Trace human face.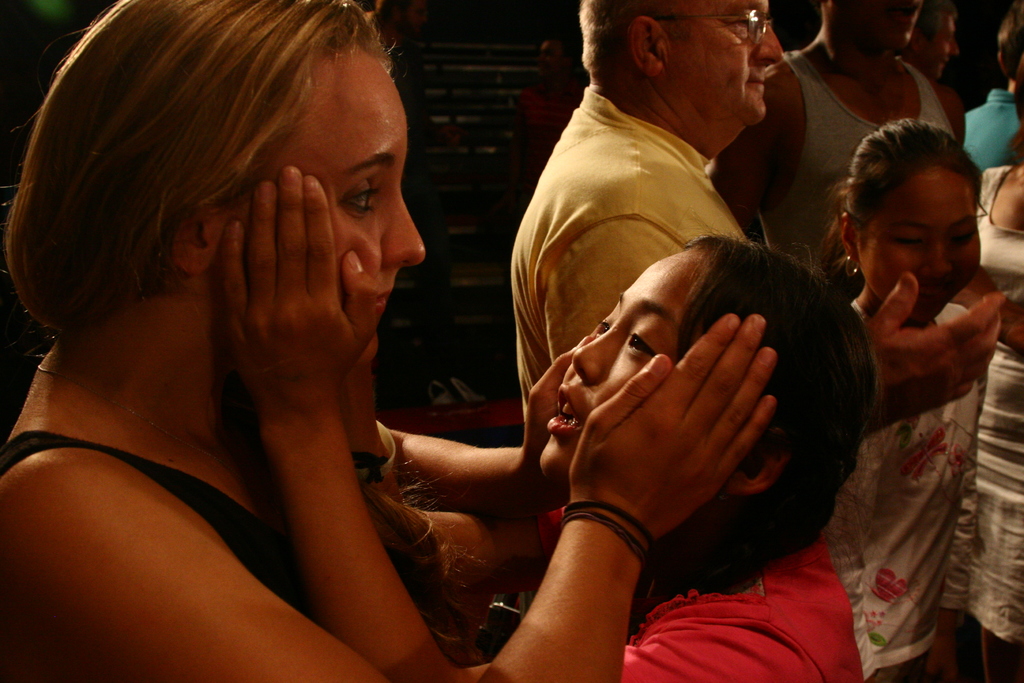
Traced to [x1=669, y1=0, x2=793, y2=124].
